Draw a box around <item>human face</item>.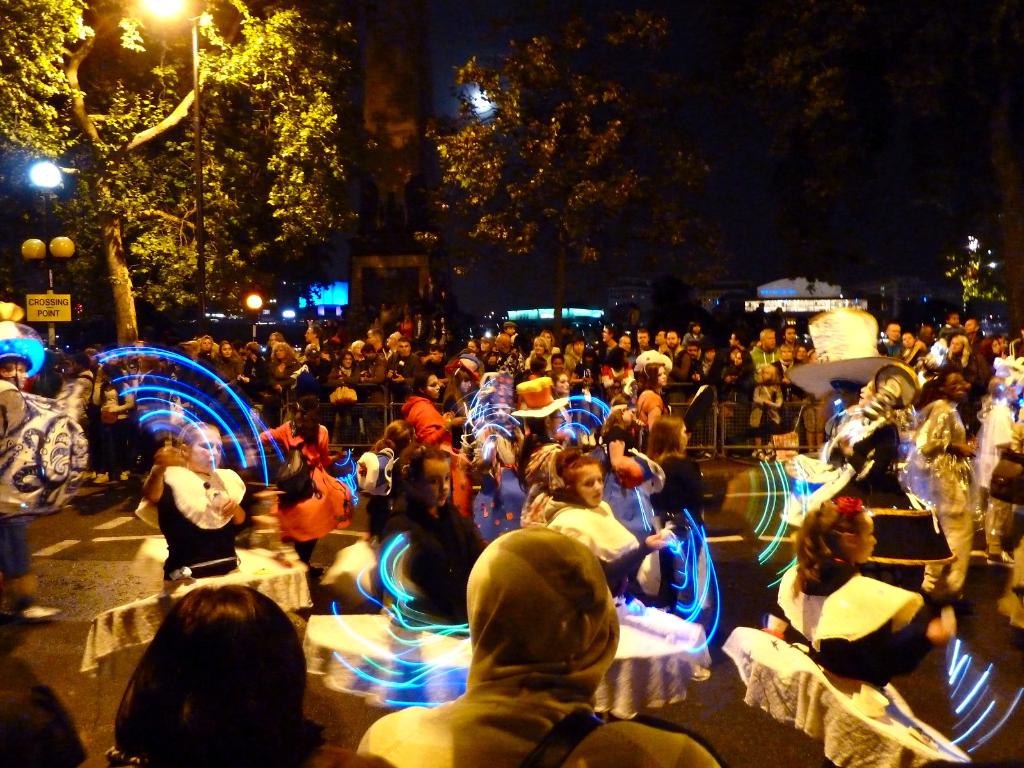
[left=422, top=460, right=450, bottom=506].
